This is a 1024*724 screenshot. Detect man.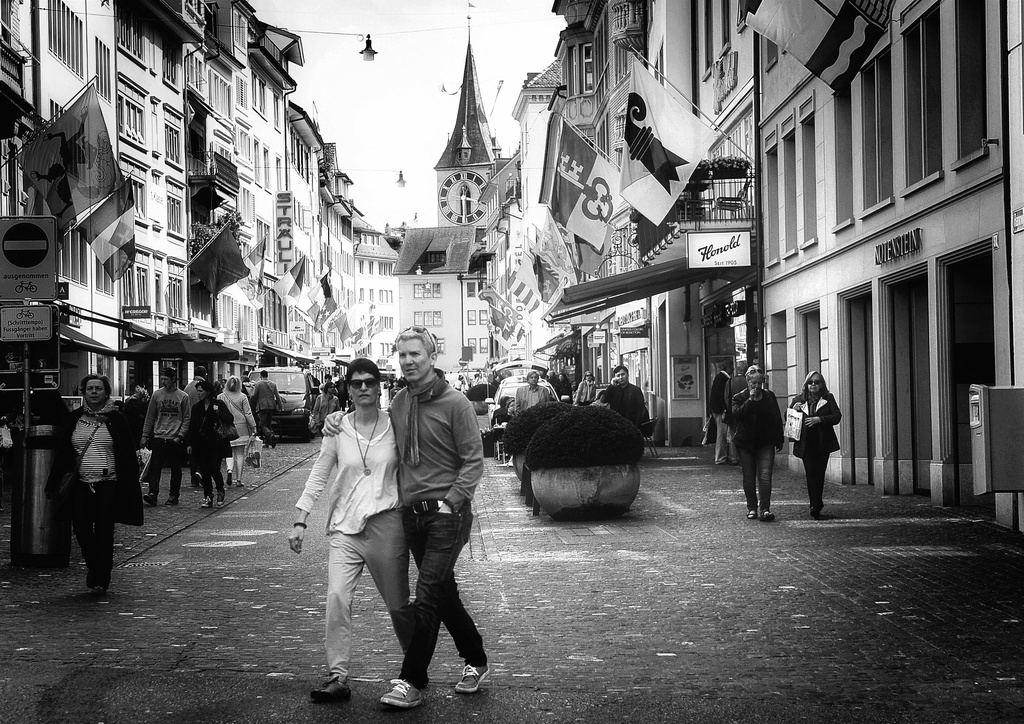
(518, 372, 551, 412).
